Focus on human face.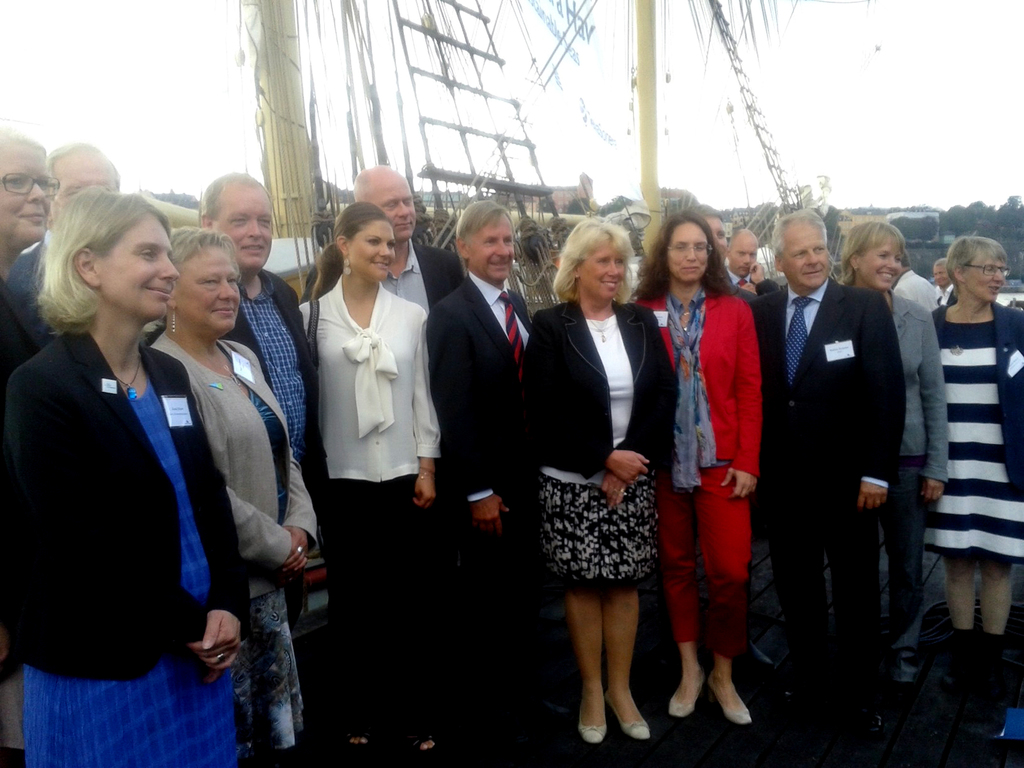
Focused at region(966, 252, 1009, 301).
